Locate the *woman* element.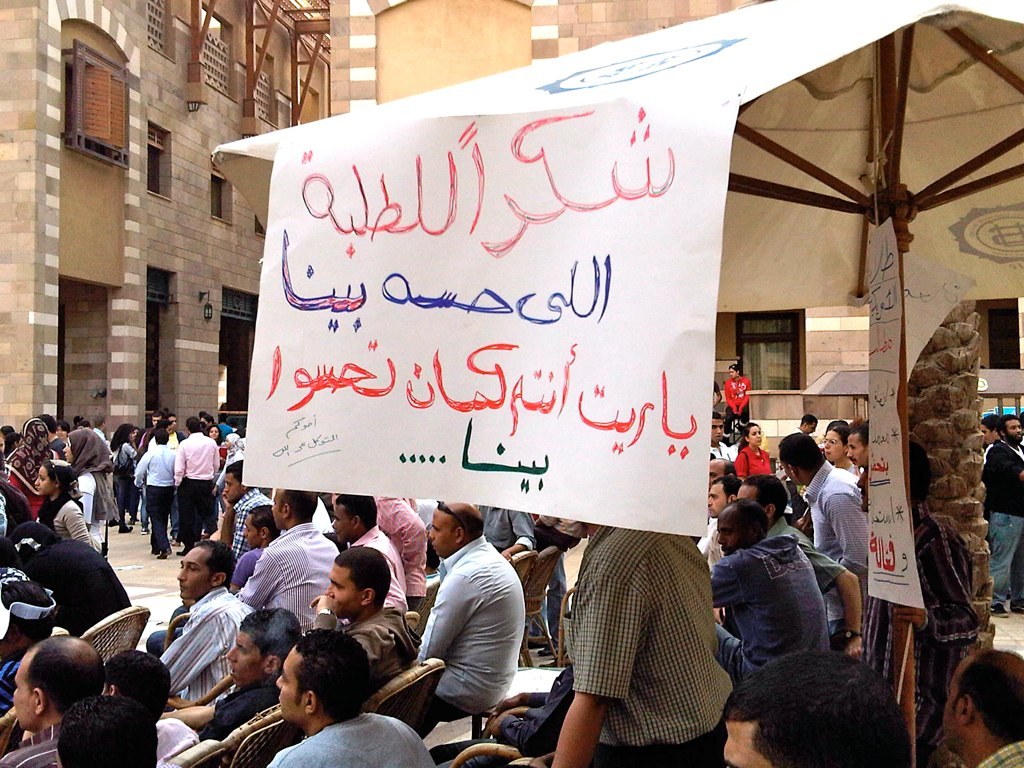
Element bbox: (4, 429, 22, 459).
